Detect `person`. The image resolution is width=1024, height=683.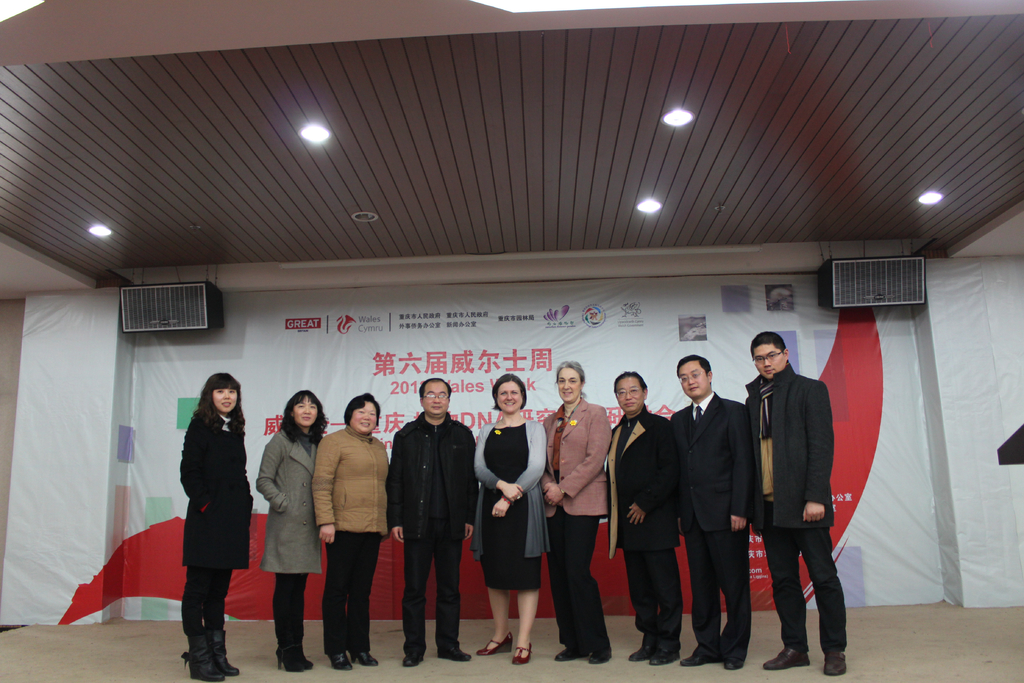
crop(746, 333, 852, 679).
